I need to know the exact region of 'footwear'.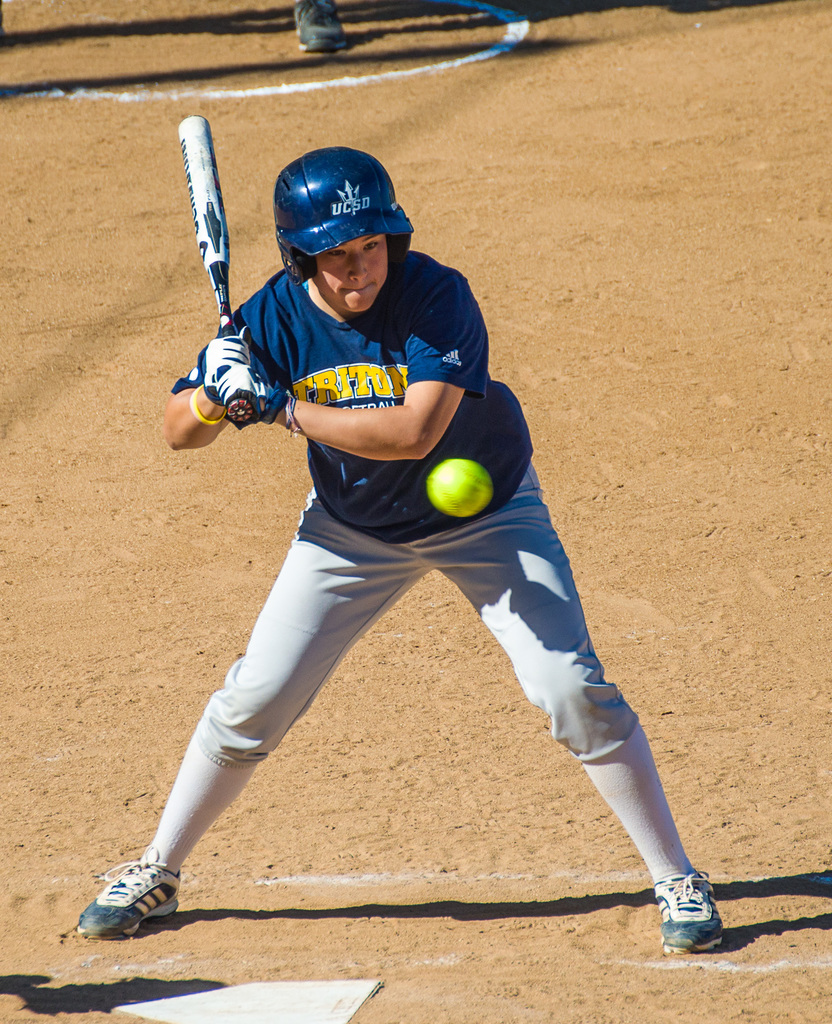
Region: (75, 849, 180, 938).
